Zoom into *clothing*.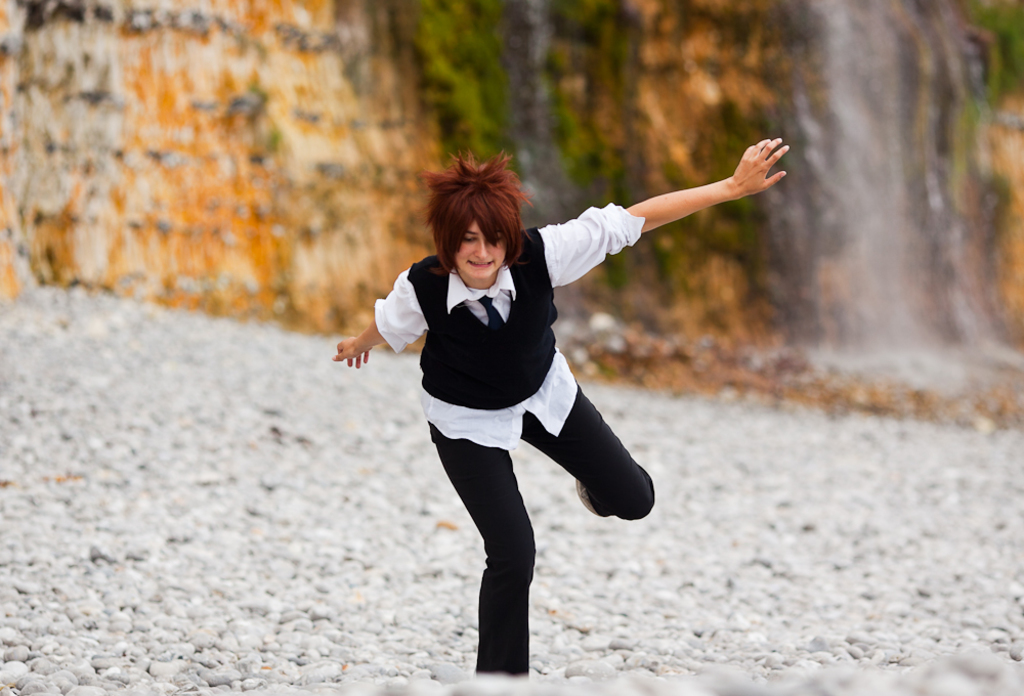
Zoom target: box(374, 204, 653, 673).
